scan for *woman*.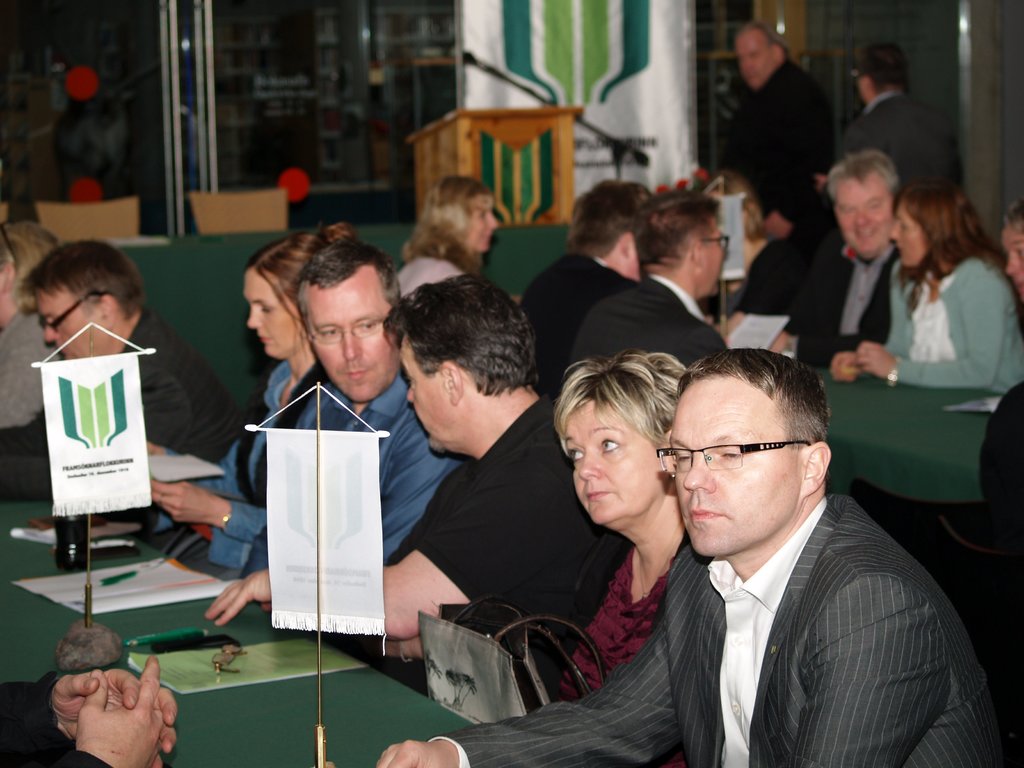
Scan result: 829 175 1023 399.
